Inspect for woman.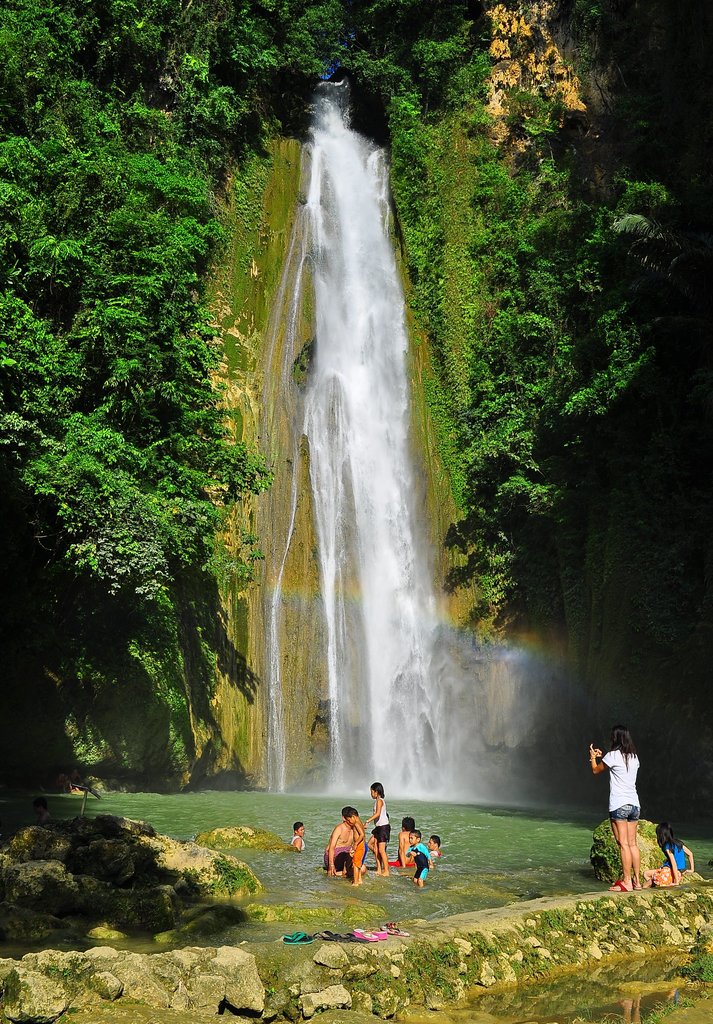
Inspection: BBox(587, 727, 646, 892).
